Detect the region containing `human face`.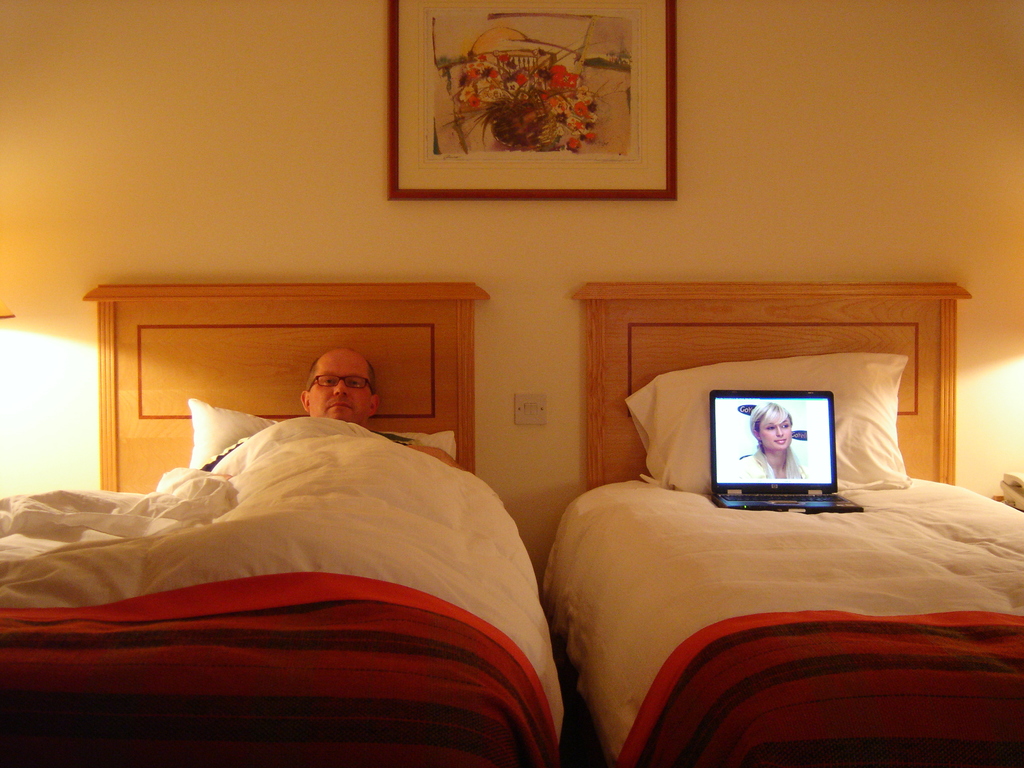
{"x1": 310, "y1": 349, "x2": 374, "y2": 421}.
